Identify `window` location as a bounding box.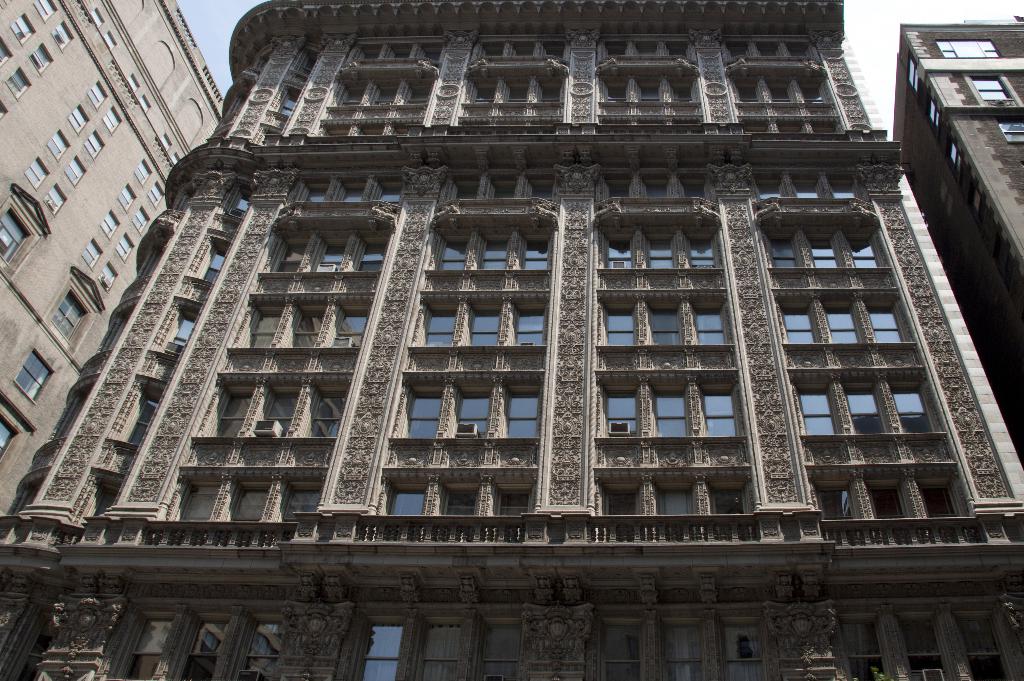
(left=467, top=34, right=568, bottom=65).
